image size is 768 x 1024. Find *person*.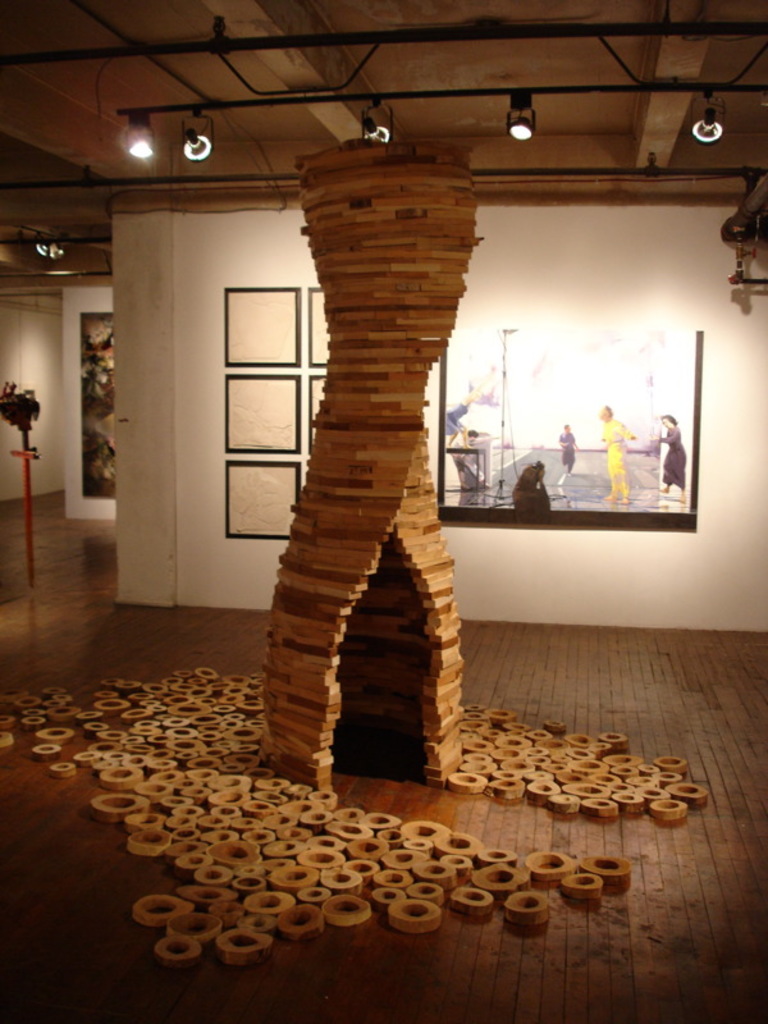
<box>593,403,630,497</box>.
